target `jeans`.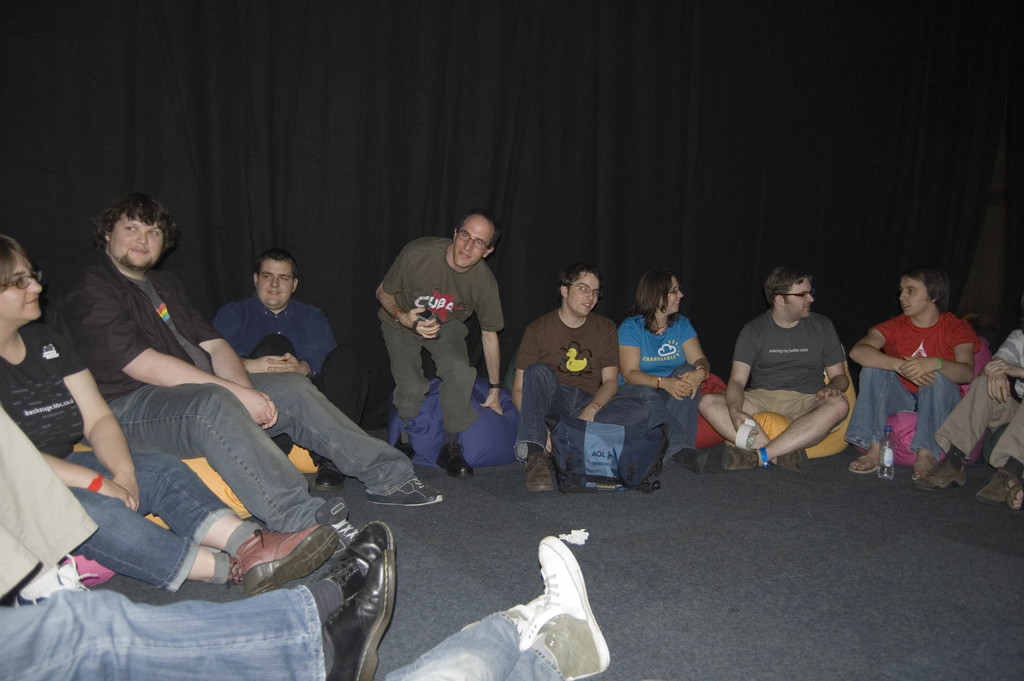
Target region: locate(108, 366, 419, 523).
